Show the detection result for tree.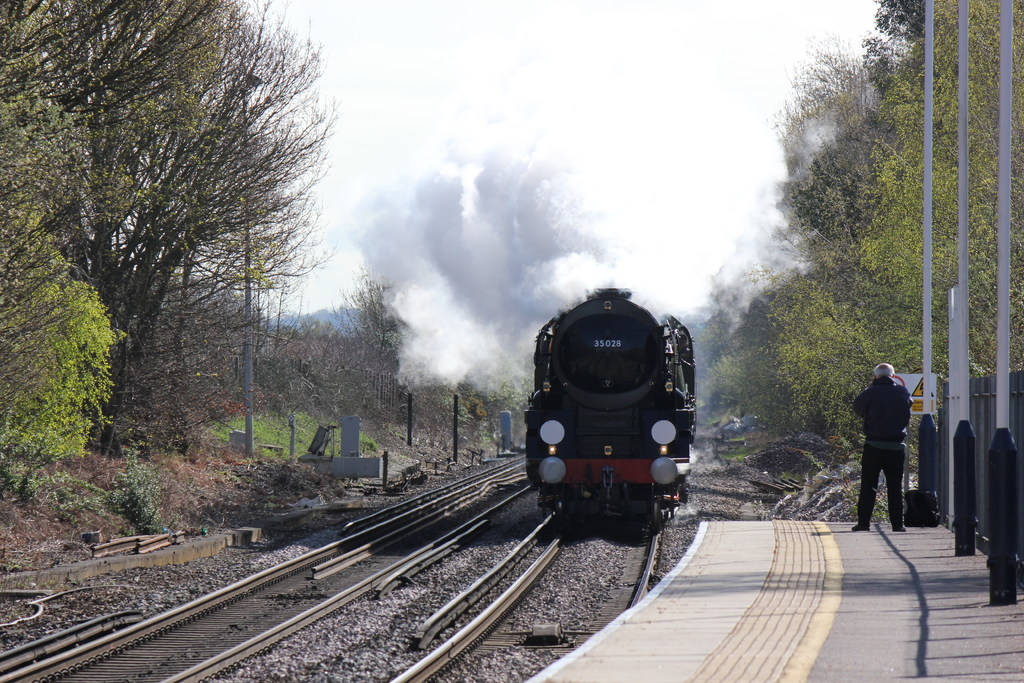
{"x1": 0, "y1": 196, "x2": 134, "y2": 466}.
